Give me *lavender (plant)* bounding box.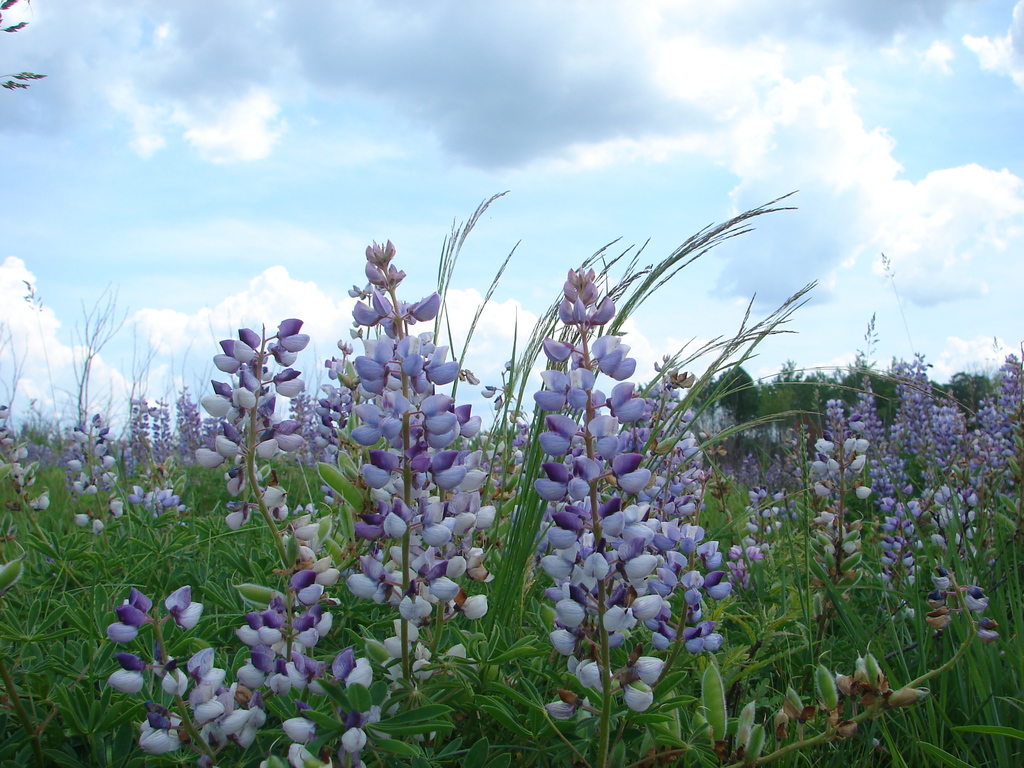
(x1=964, y1=355, x2=1023, y2=465).
